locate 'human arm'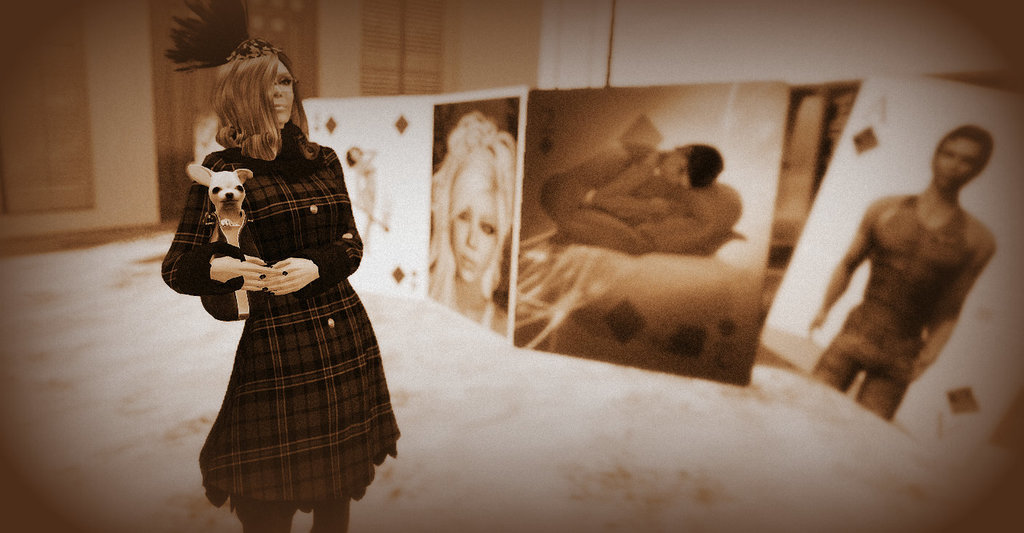
<bbox>804, 203, 876, 330</bbox>
